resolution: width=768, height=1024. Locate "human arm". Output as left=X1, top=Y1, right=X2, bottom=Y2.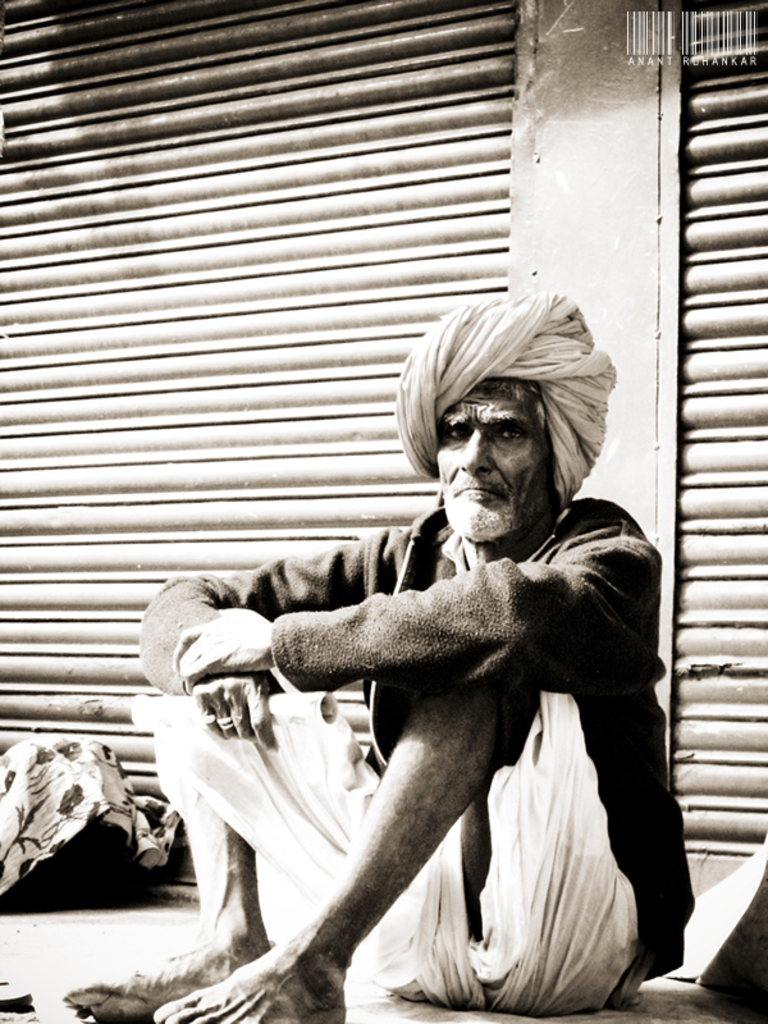
left=173, top=529, right=659, bottom=667.
